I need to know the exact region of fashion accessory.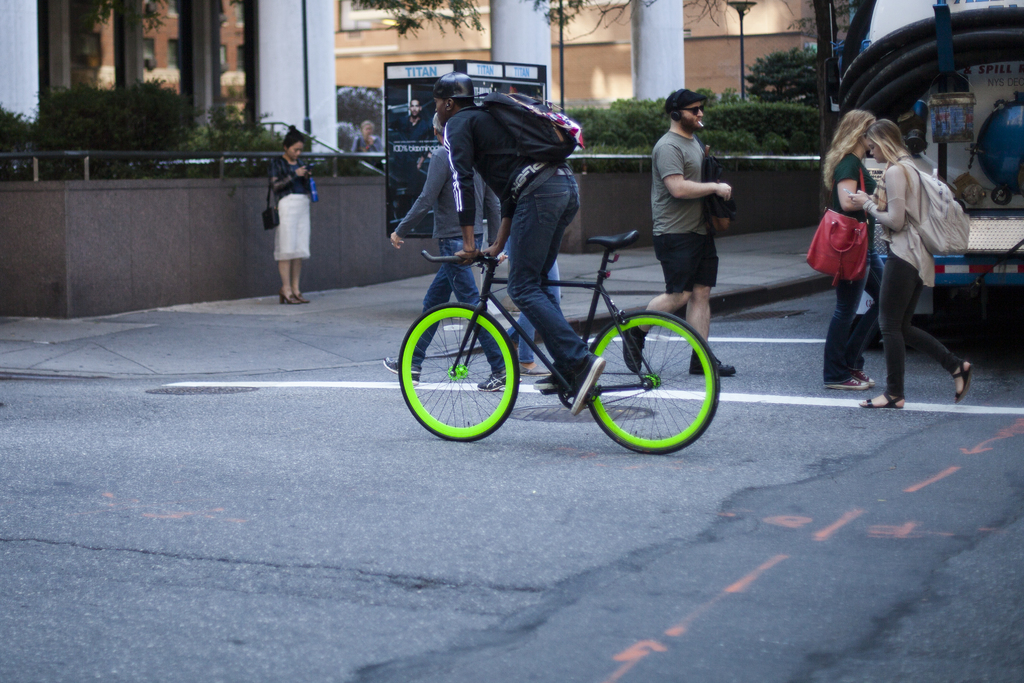
Region: [905, 158, 973, 256].
